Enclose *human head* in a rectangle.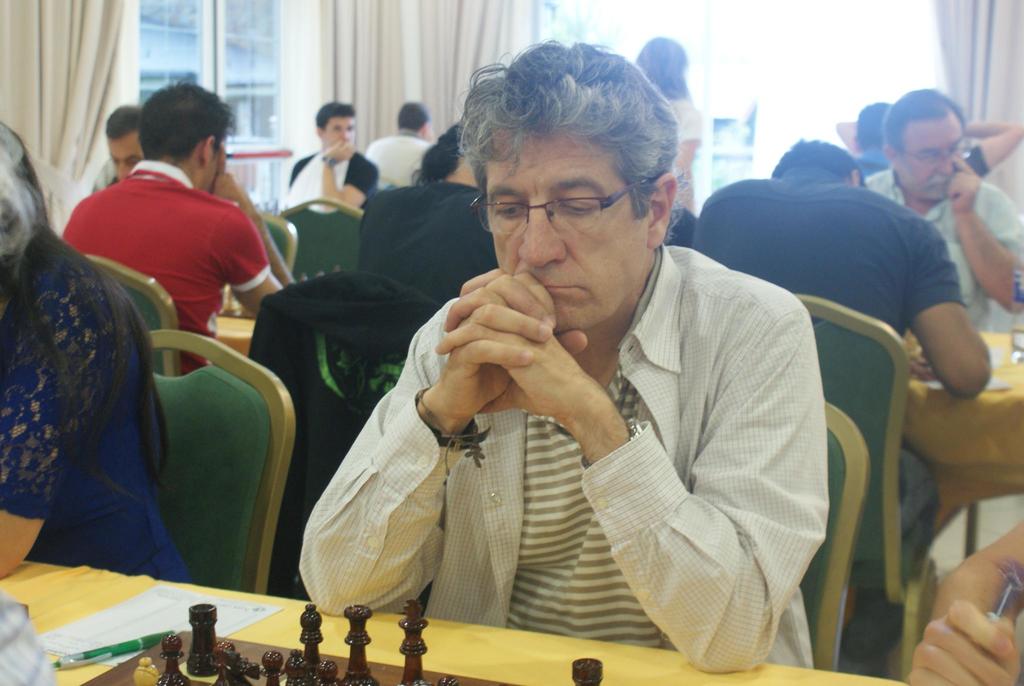
detection(856, 101, 893, 155).
